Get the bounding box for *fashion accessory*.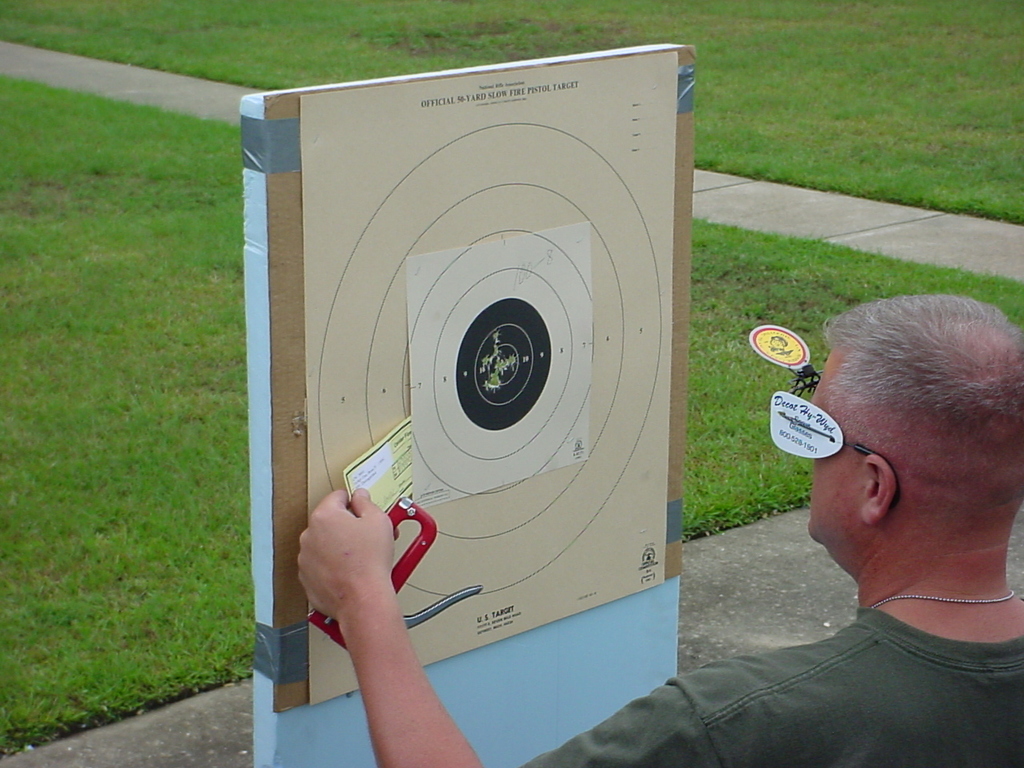
<region>870, 591, 1017, 611</region>.
